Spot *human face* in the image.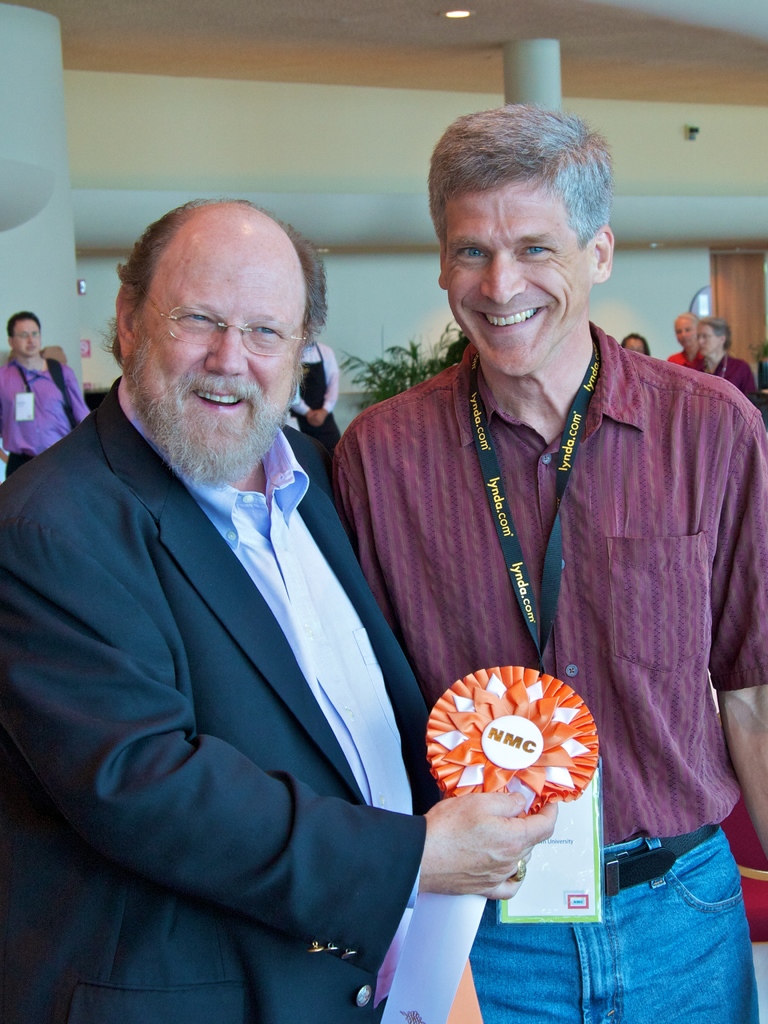
*human face* found at bbox=(694, 326, 723, 354).
